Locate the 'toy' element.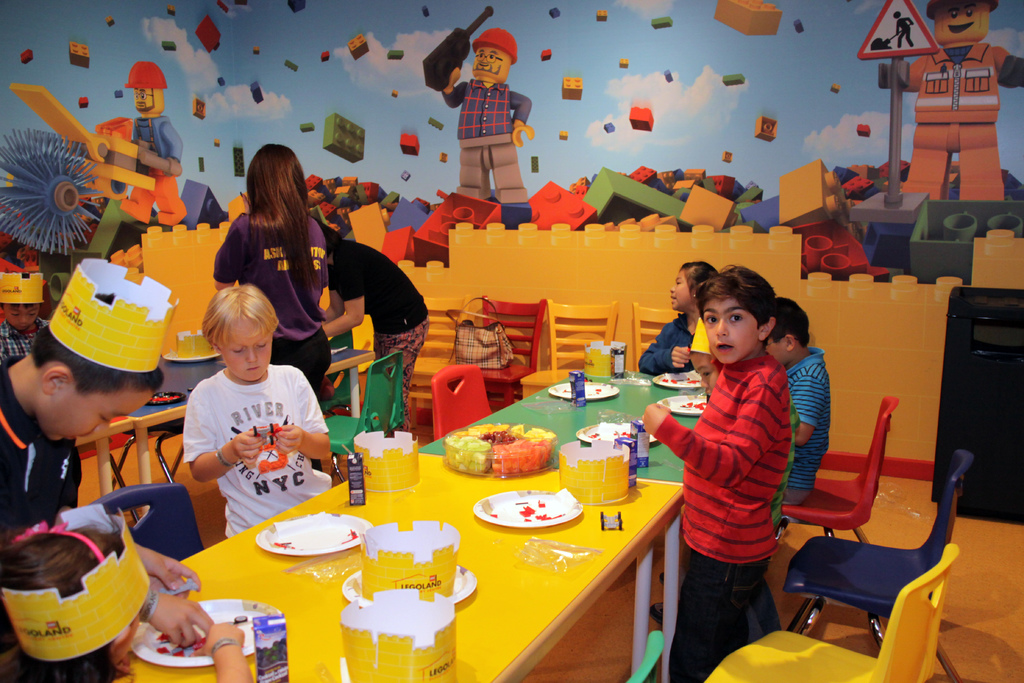
Element bbox: box(163, 40, 175, 52).
